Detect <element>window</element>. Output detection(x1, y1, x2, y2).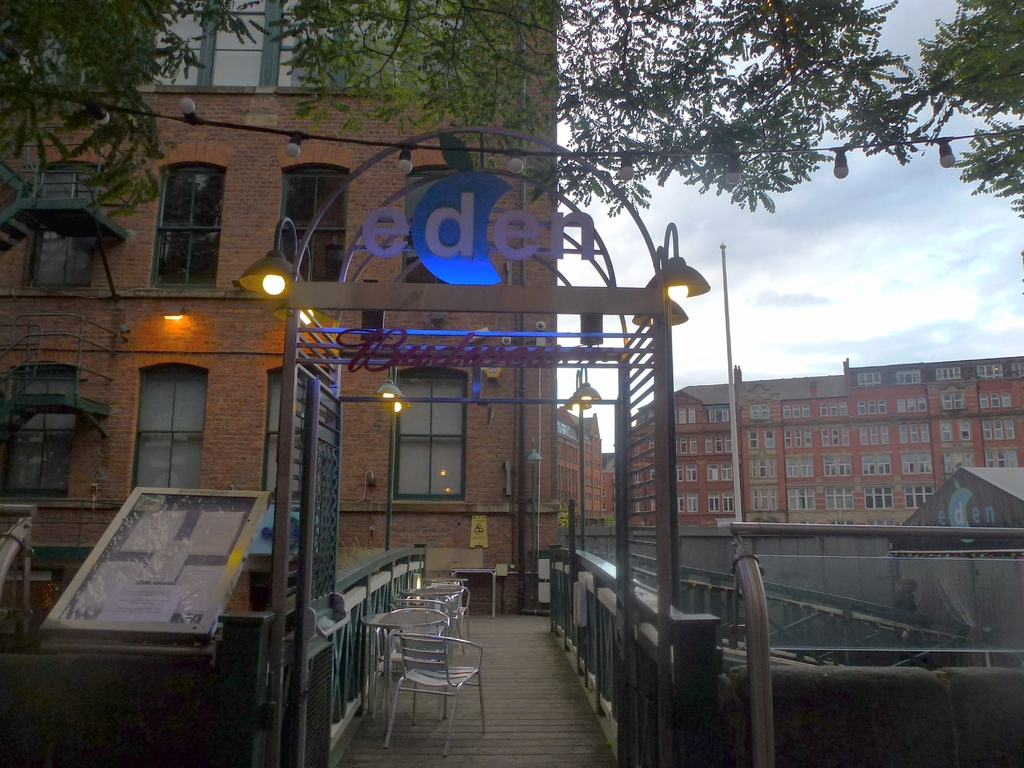
detection(159, 160, 226, 288).
